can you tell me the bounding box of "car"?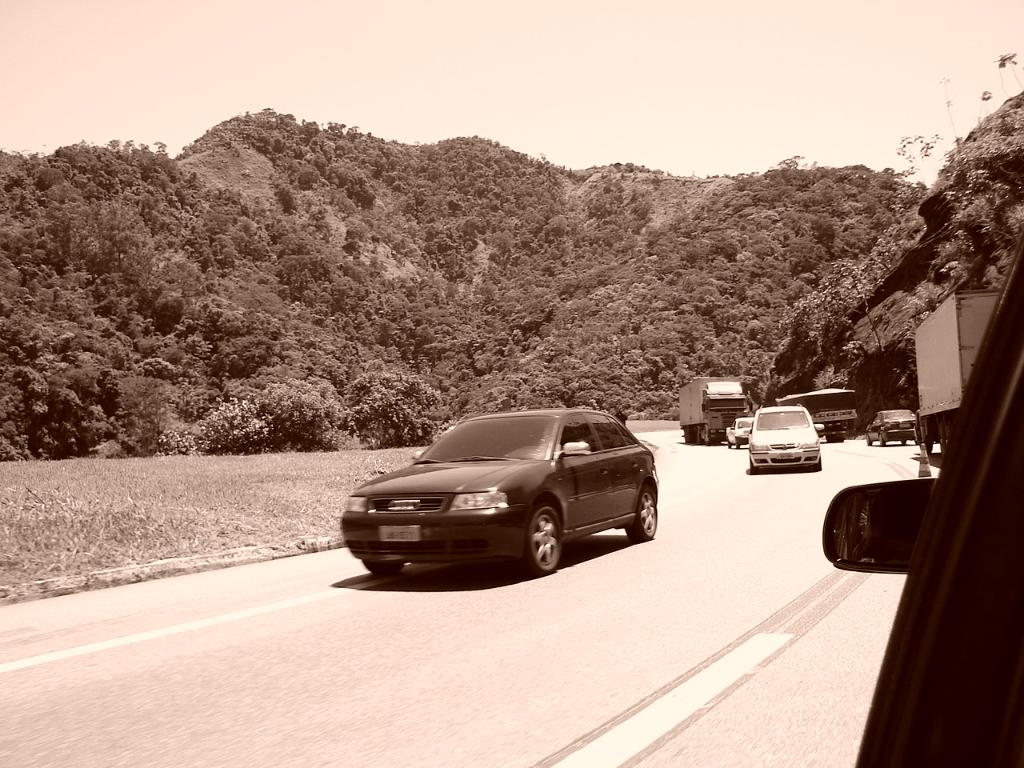
box(749, 402, 821, 470).
